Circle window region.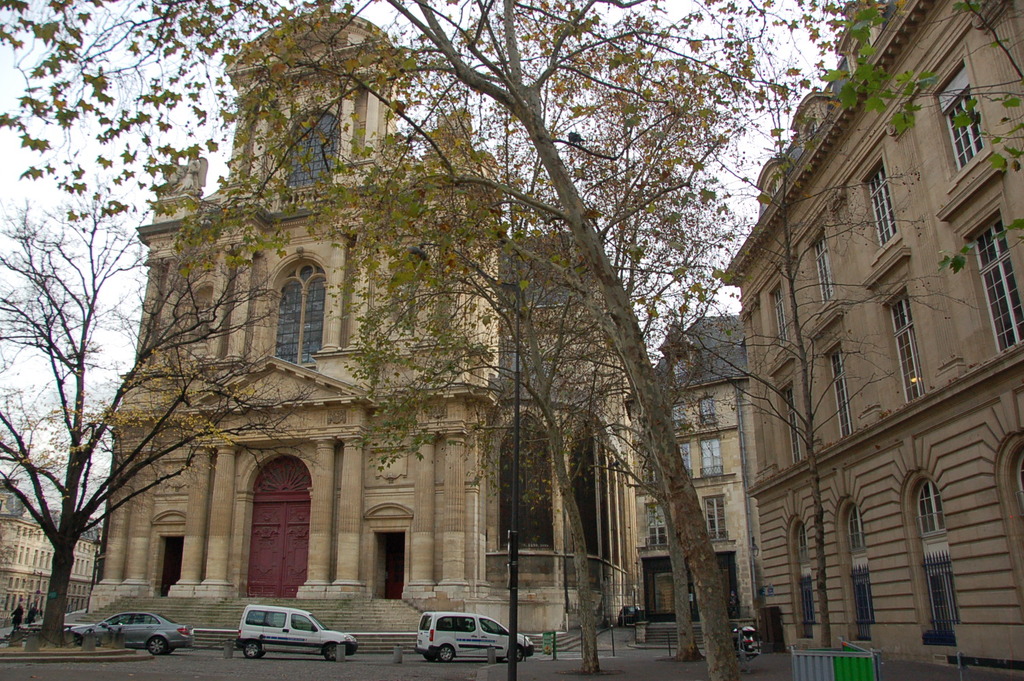
Region: Rect(803, 225, 833, 321).
